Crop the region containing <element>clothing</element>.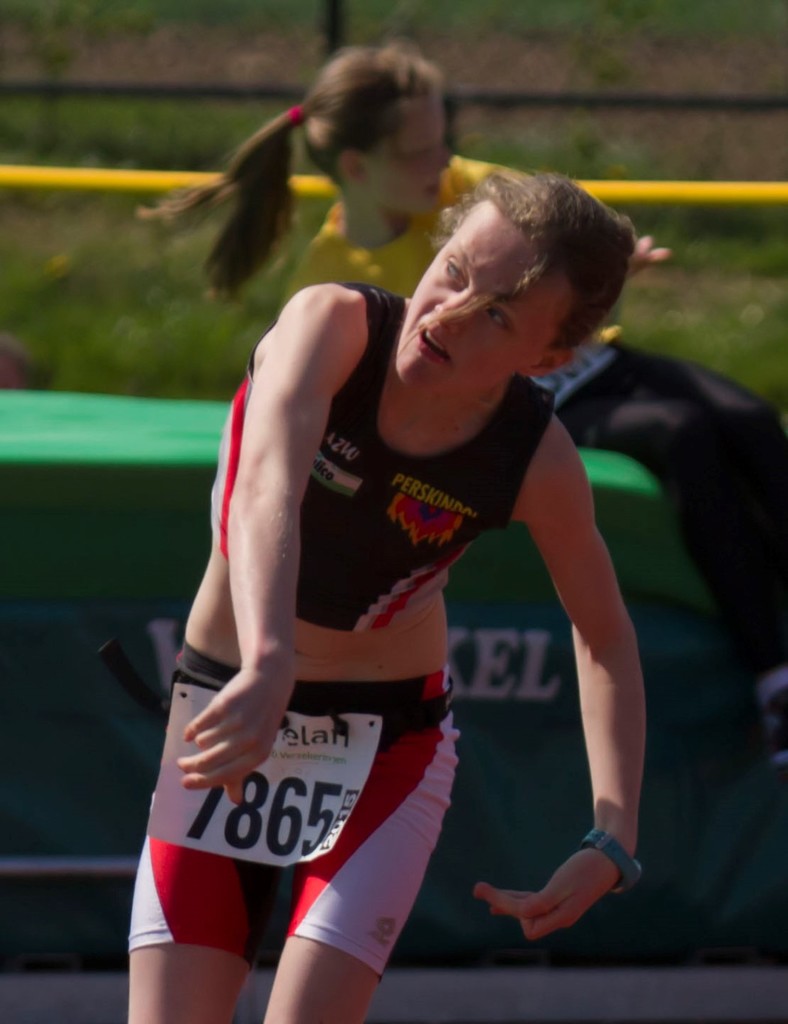
Crop region: [126, 281, 555, 965].
